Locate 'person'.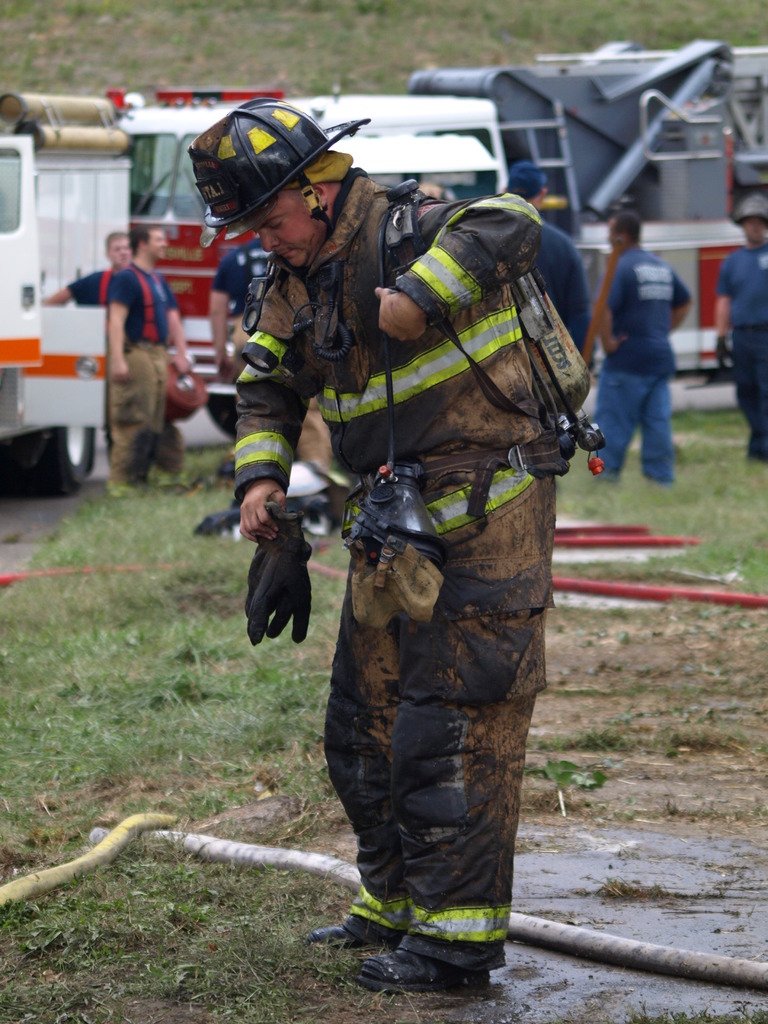
Bounding box: l=193, t=98, r=557, b=993.
